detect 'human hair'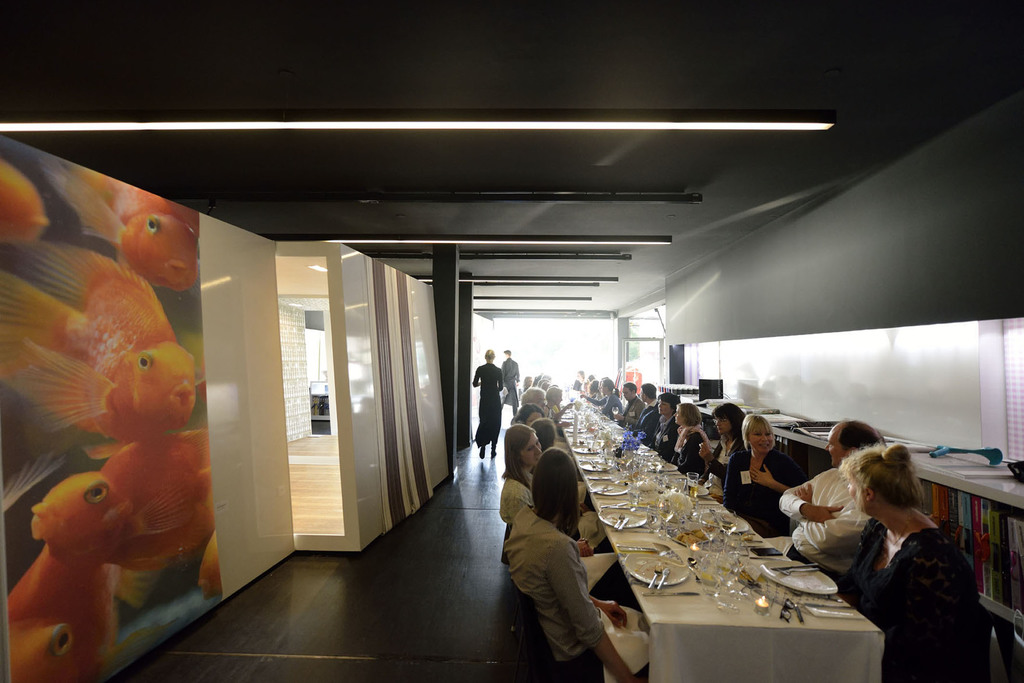
[x1=484, y1=349, x2=496, y2=361]
